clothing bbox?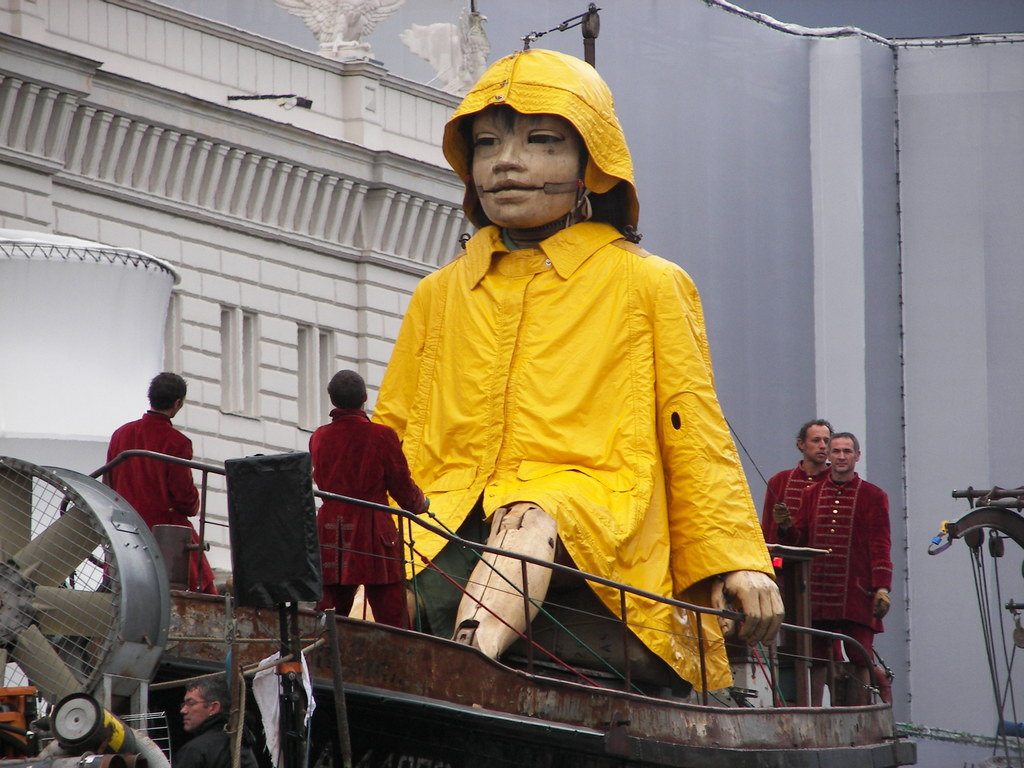
(x1=799, y1=478, x2=904, y2=681)
